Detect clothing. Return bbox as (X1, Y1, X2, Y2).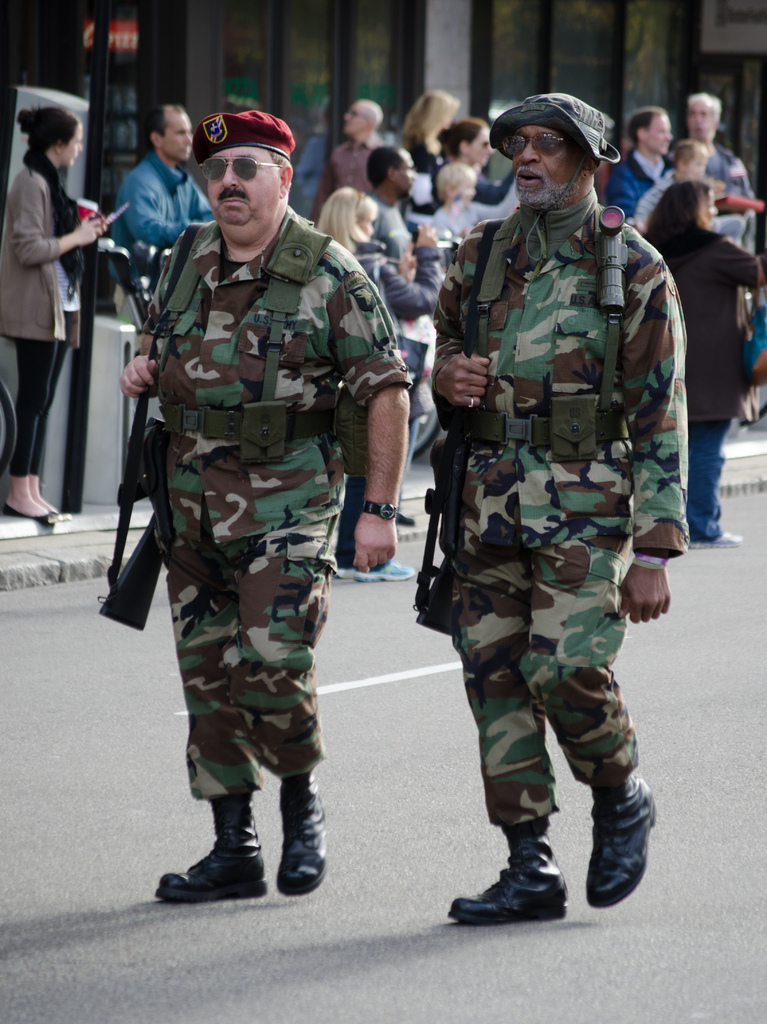
(109, 150, 213, 314).
